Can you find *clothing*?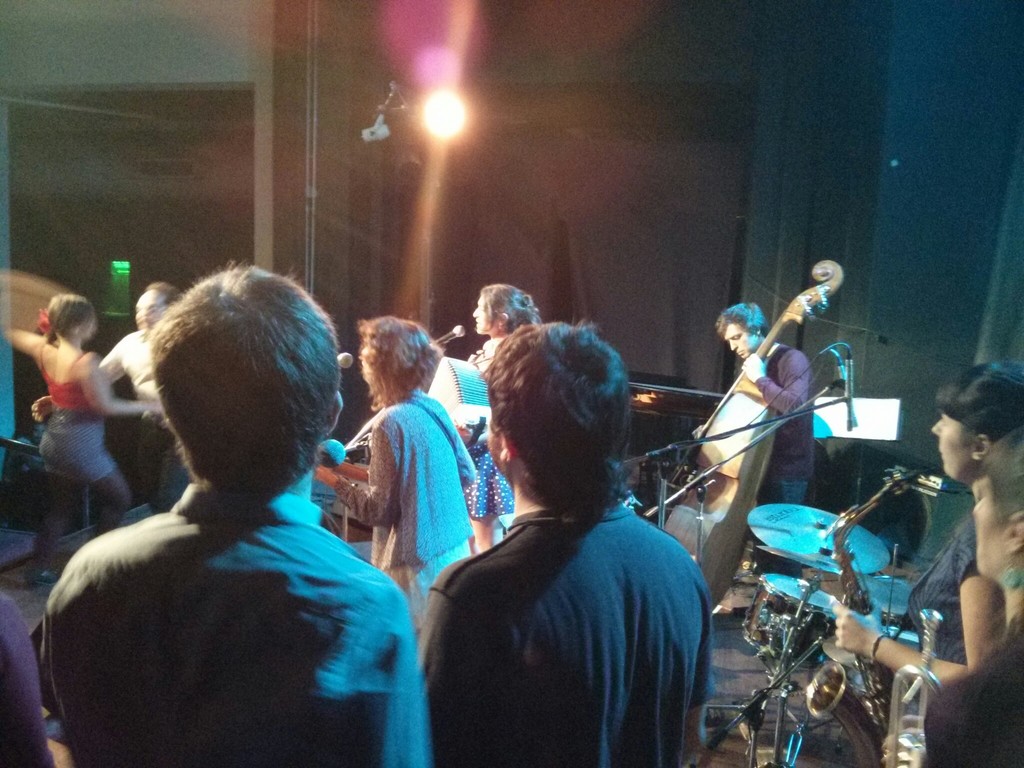
Yes, bounding box: locate(433, 433, 712, 763).
